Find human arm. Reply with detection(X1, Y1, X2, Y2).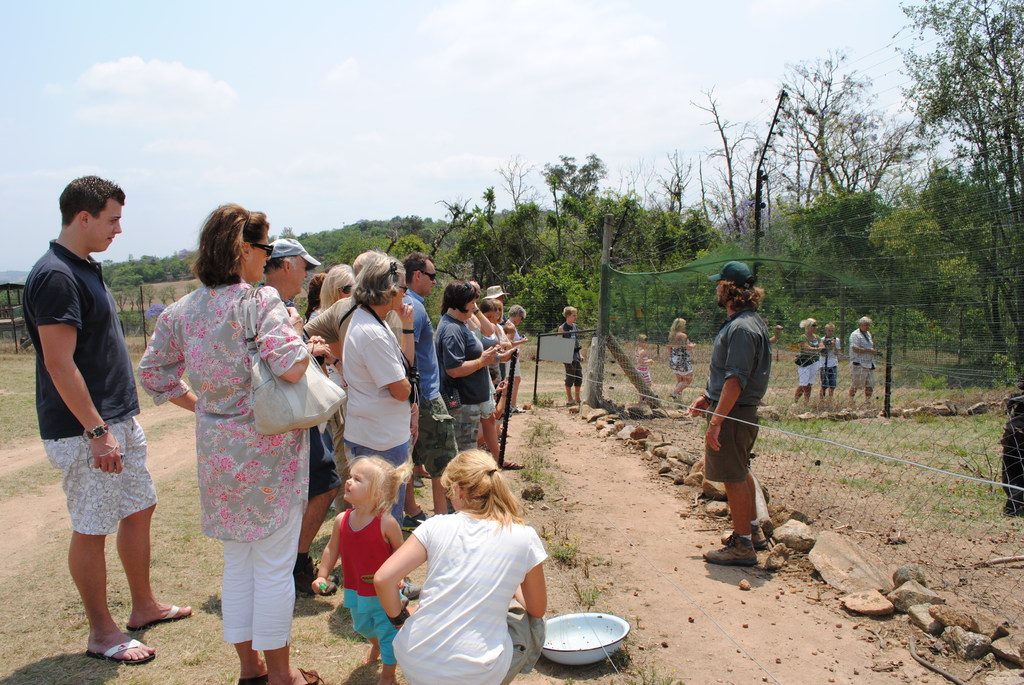
detection(46, 248, 129, 479).
